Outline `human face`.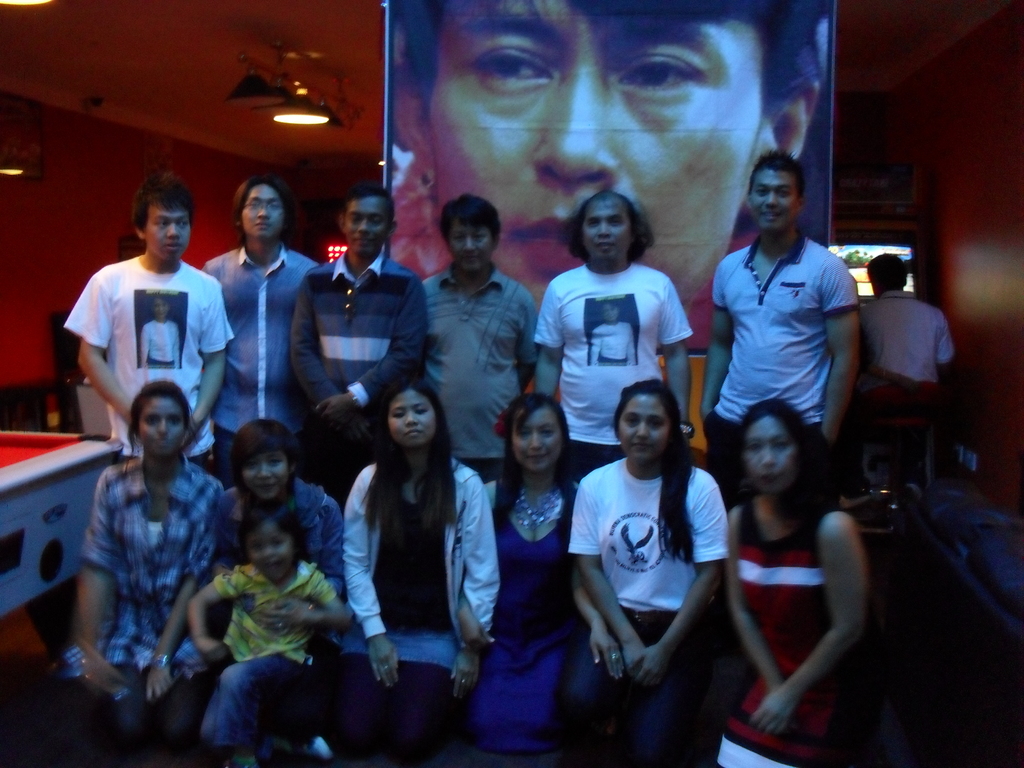
Outline: (left=616, top=394, right=670, bottom=465).
